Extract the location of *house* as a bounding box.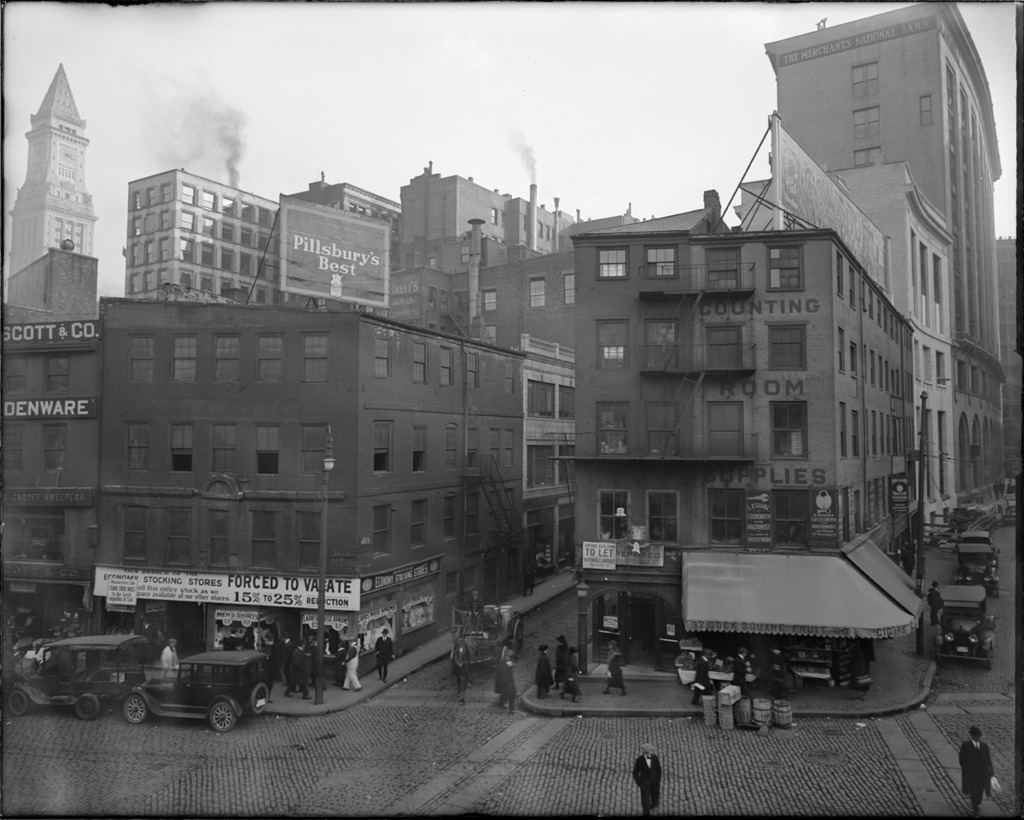
[left=917, top=24, right=1011, bottom=544].
